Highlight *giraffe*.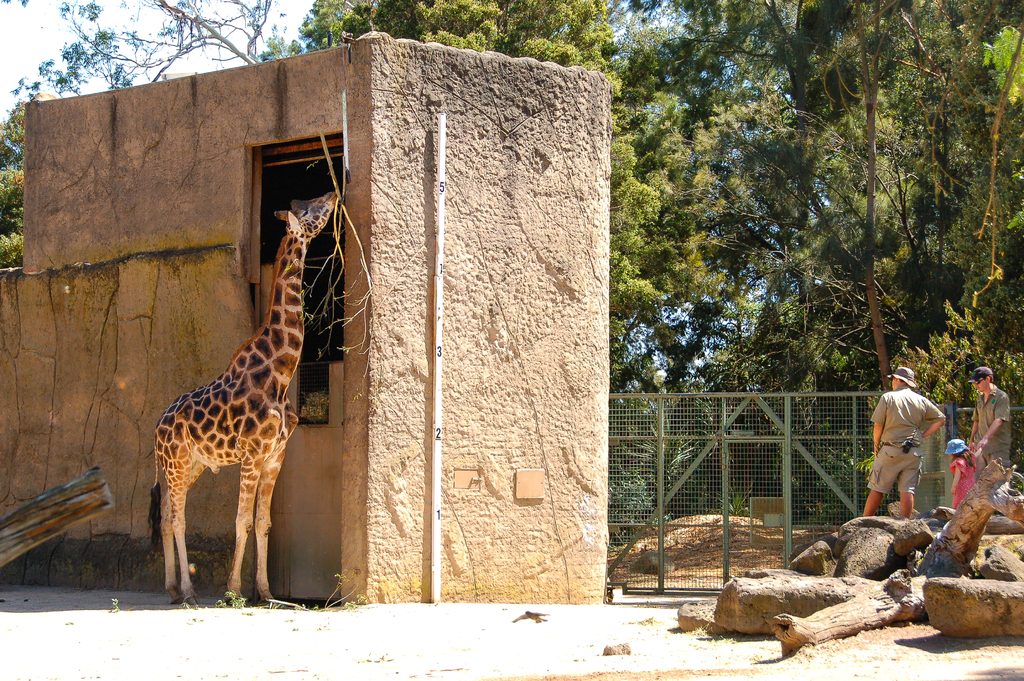
Highlighted region: <bbox>180, 185, 329, 567</bbox>.
